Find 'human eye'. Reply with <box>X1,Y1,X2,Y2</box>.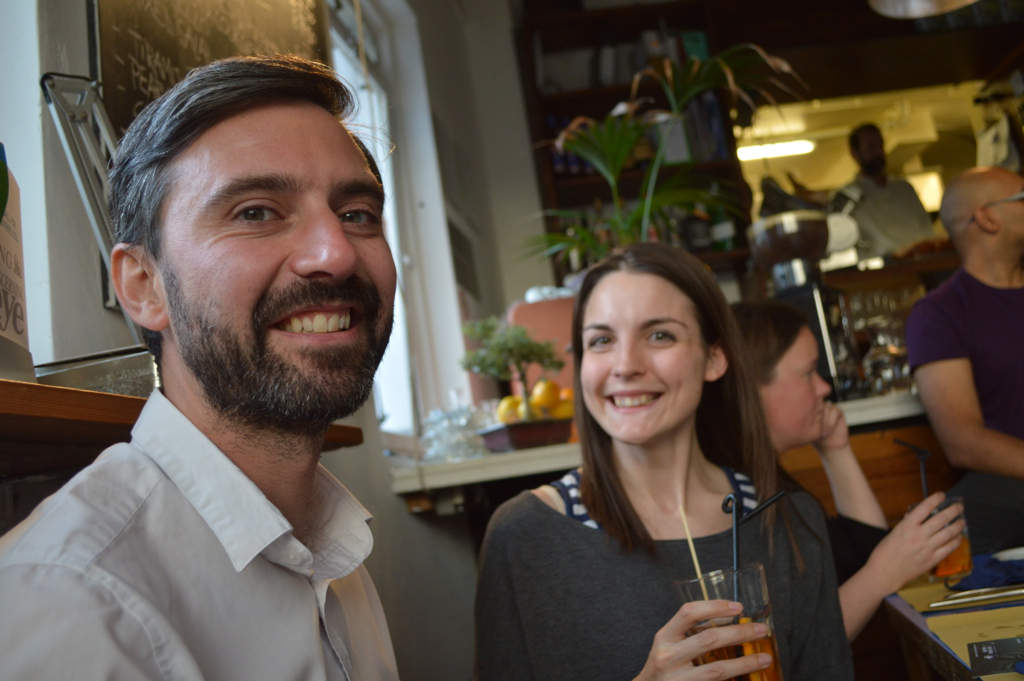
<box>582,326,620,355</box>.
